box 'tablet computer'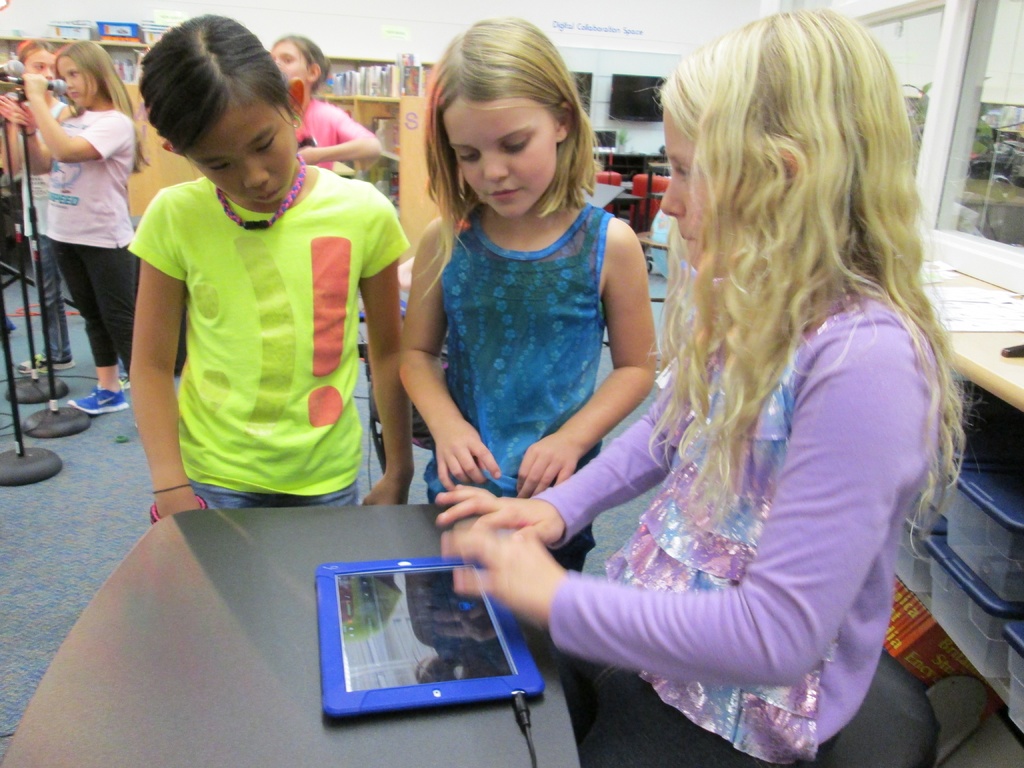
BBox(316, 555, 546, 716)
